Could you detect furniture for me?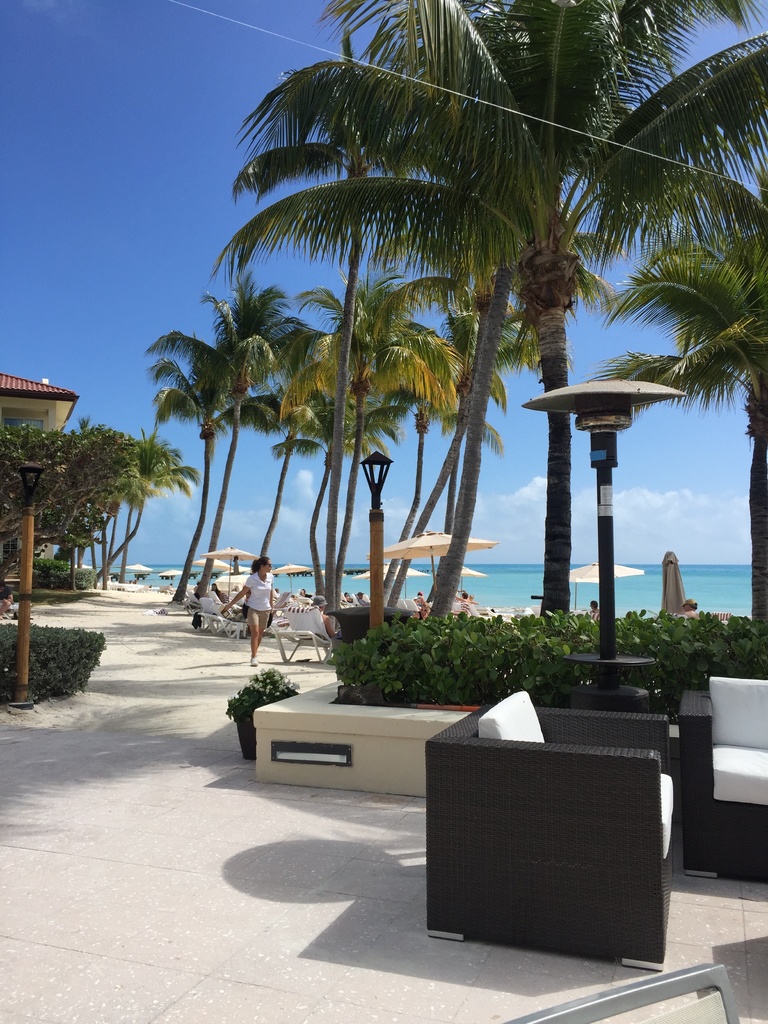
Detection result: <region>670, 669, 767, 886</region>.
